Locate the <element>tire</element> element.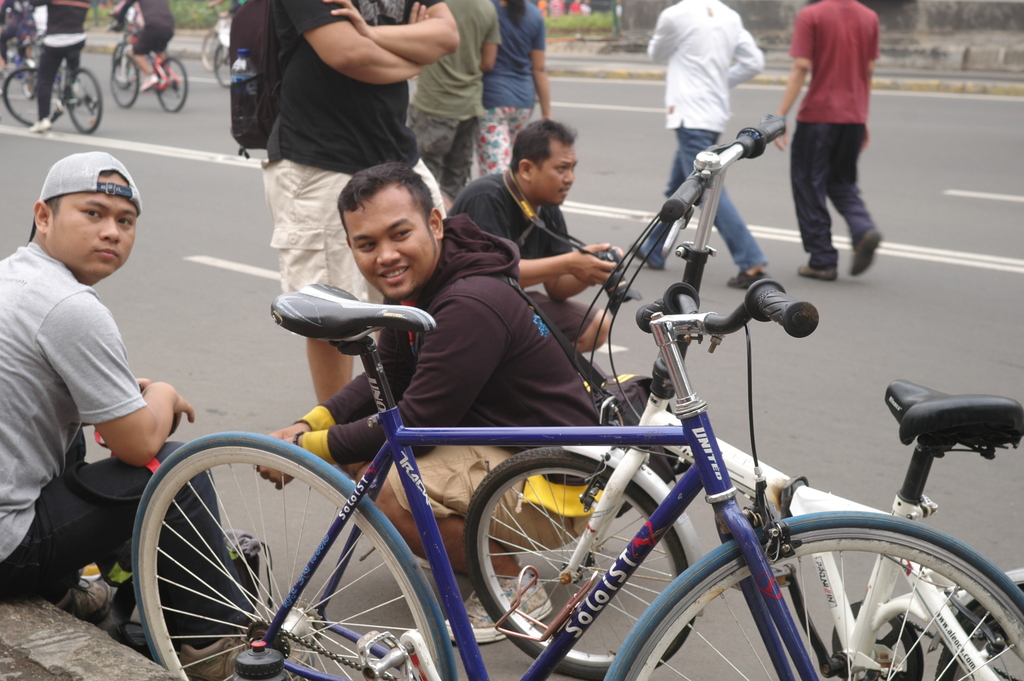
Element bbox: select_region(130, 443, 431, 666).
